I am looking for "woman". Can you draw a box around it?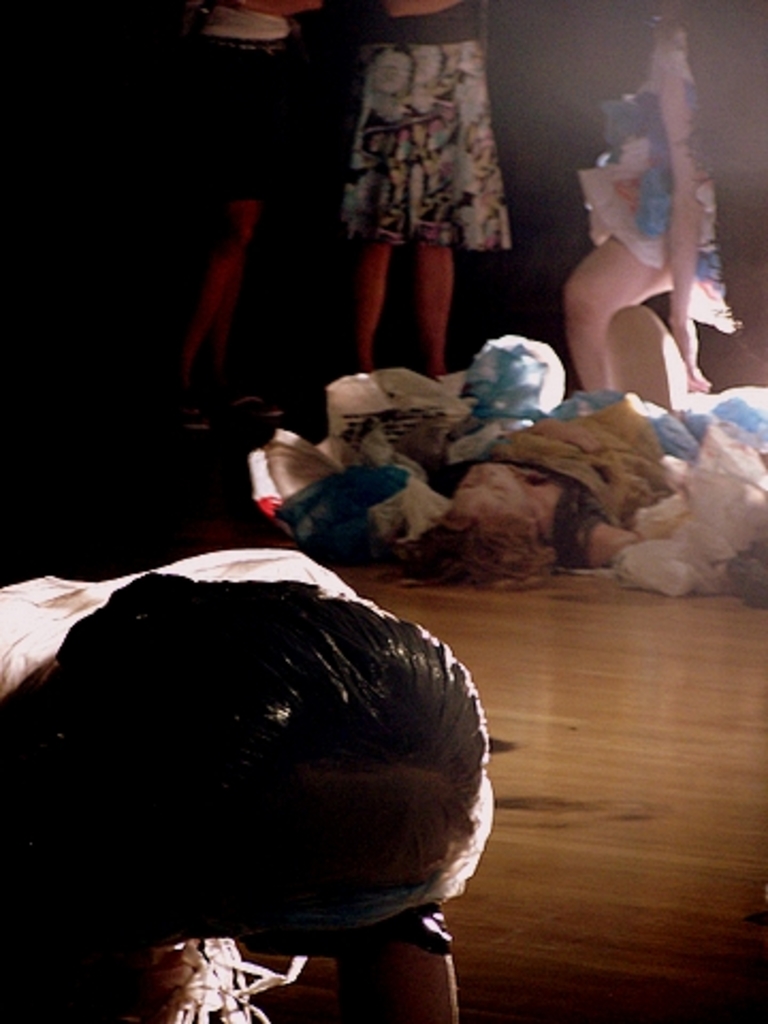
Sure, the bounding box is x1=156 y1=0 x2=318 y2=435.
